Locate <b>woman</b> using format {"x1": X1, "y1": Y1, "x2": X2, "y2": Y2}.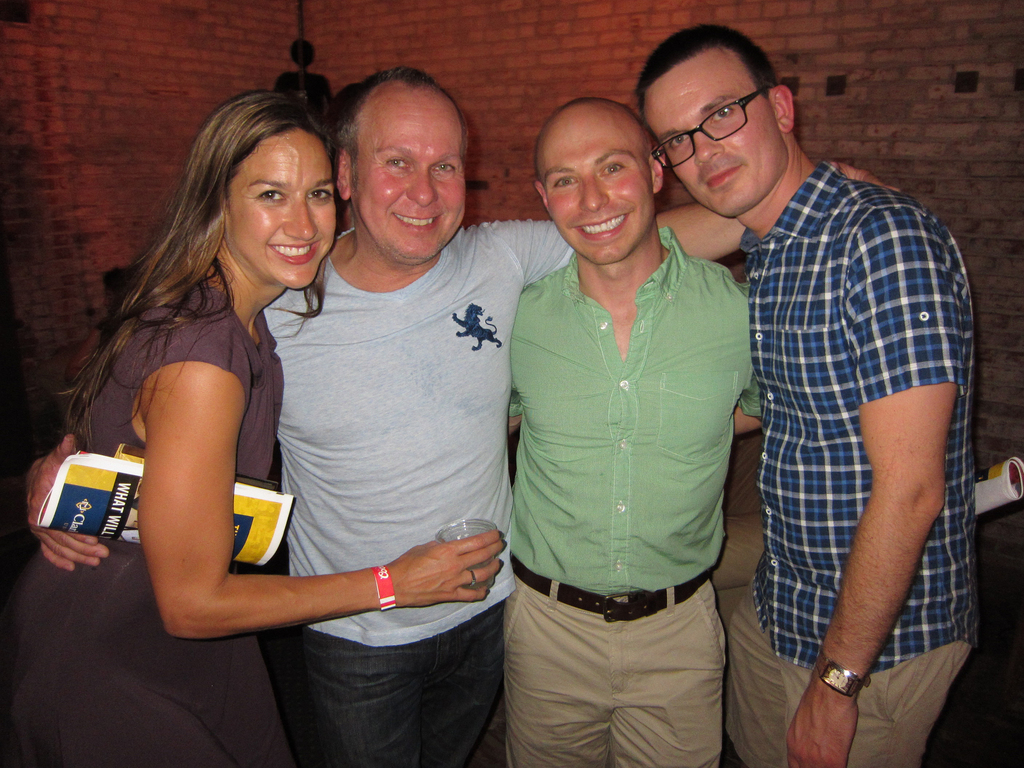
{"x1": 38, "y1": 79, "x2": 513, "y2": 767}.
